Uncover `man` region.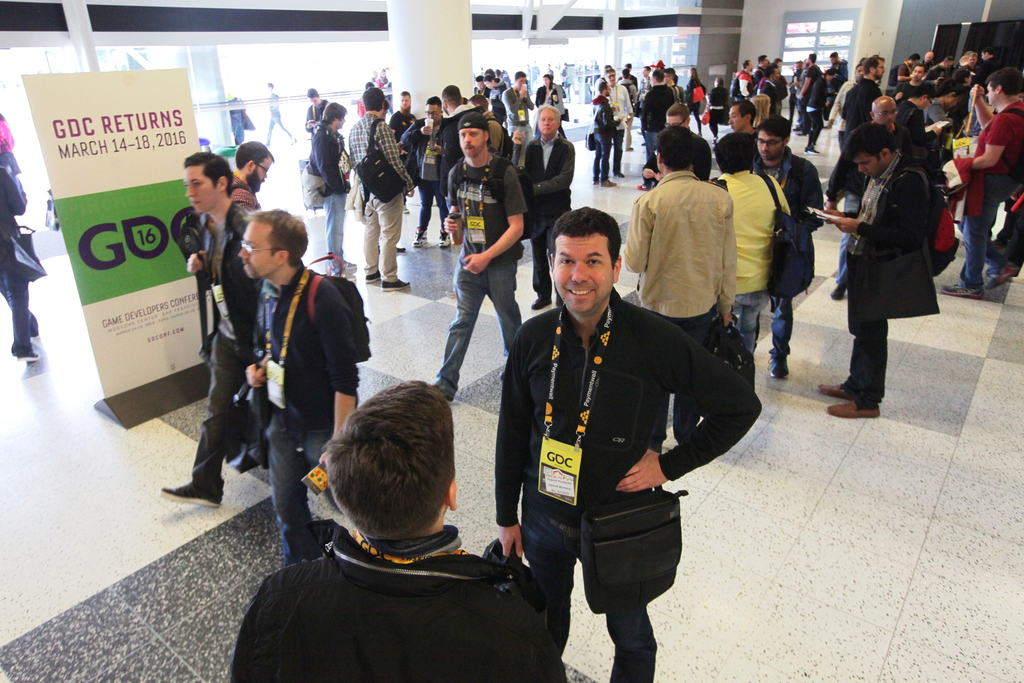
Uncovered: region(724, 54, 756, 111).
